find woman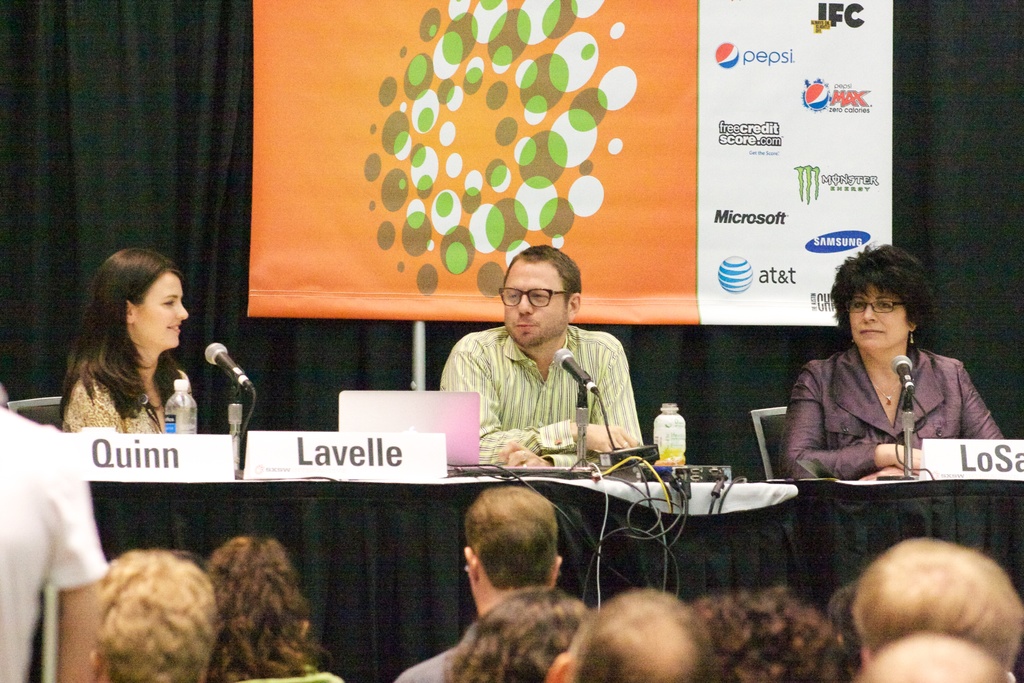
<region>63, 245, 189, 440</region>
